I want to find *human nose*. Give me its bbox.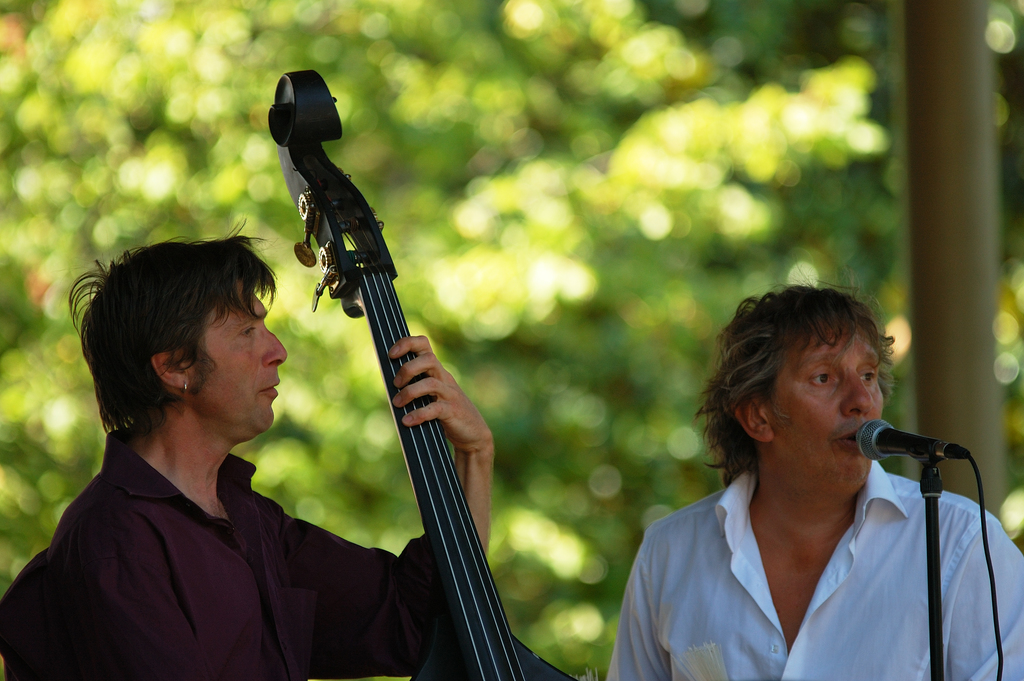
bbox=[264, 327, 288, 366].
